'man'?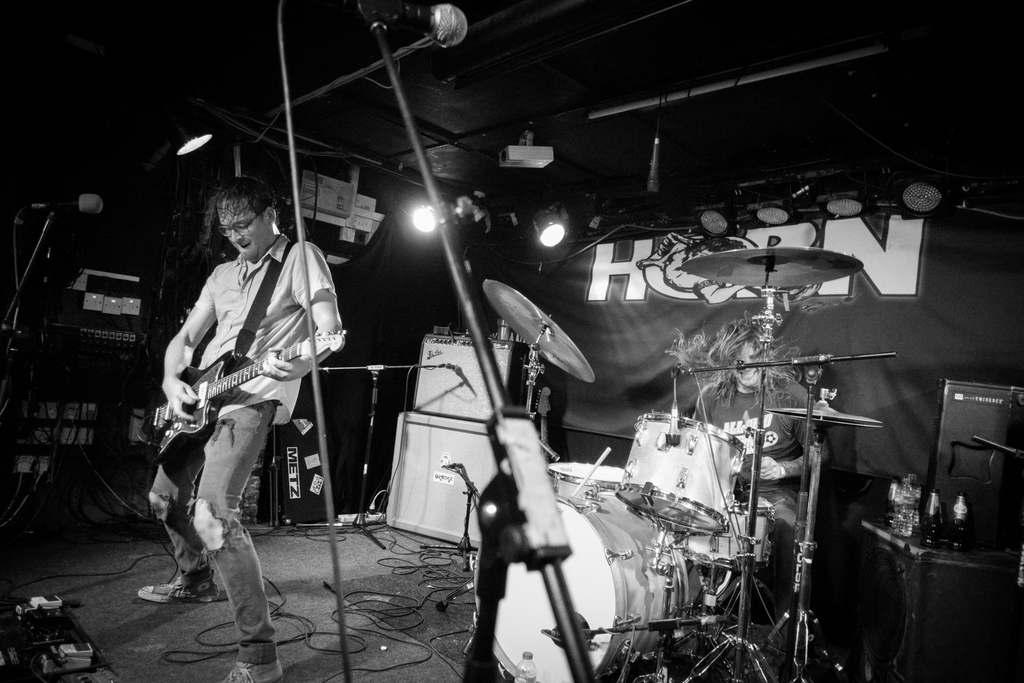
664,313,826,593
